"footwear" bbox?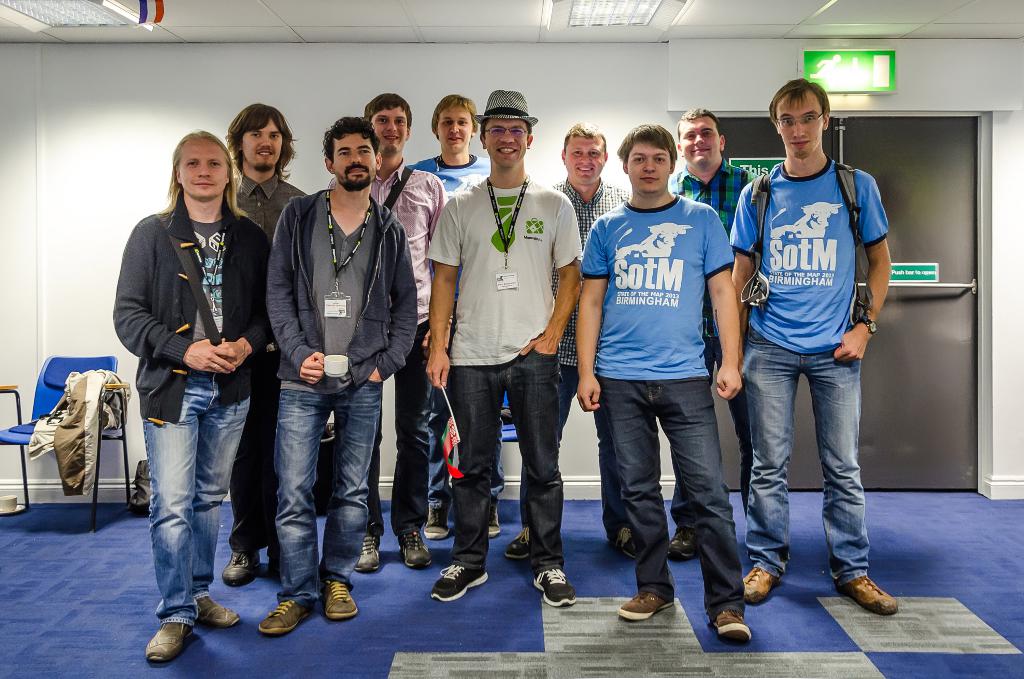
(531,566,578,606)
